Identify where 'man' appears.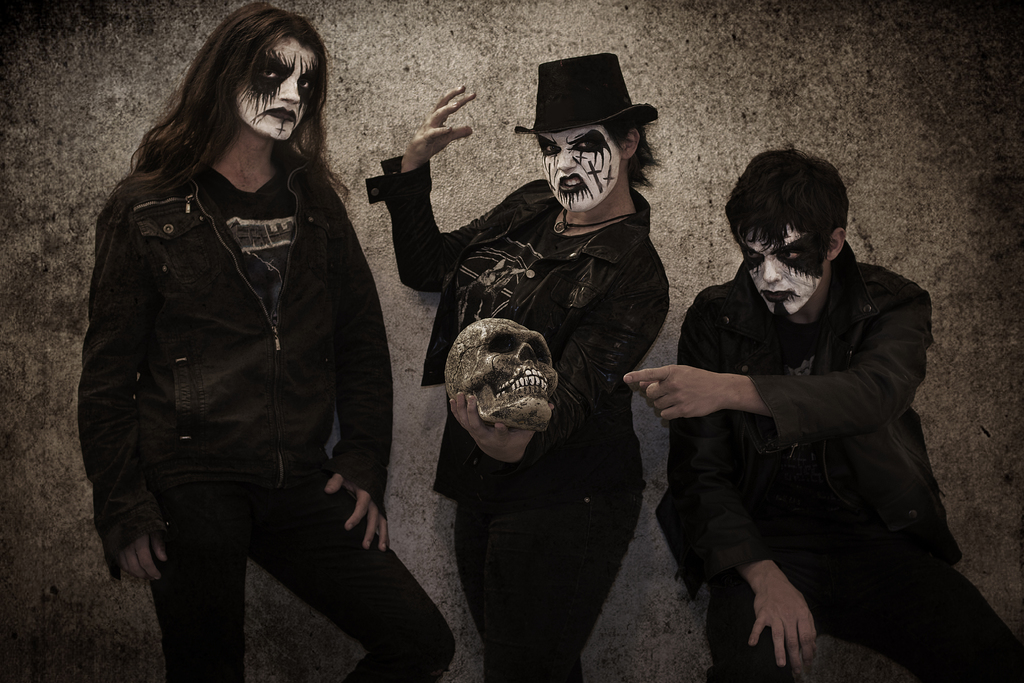
Appears at 79, 0, 459, 682.
